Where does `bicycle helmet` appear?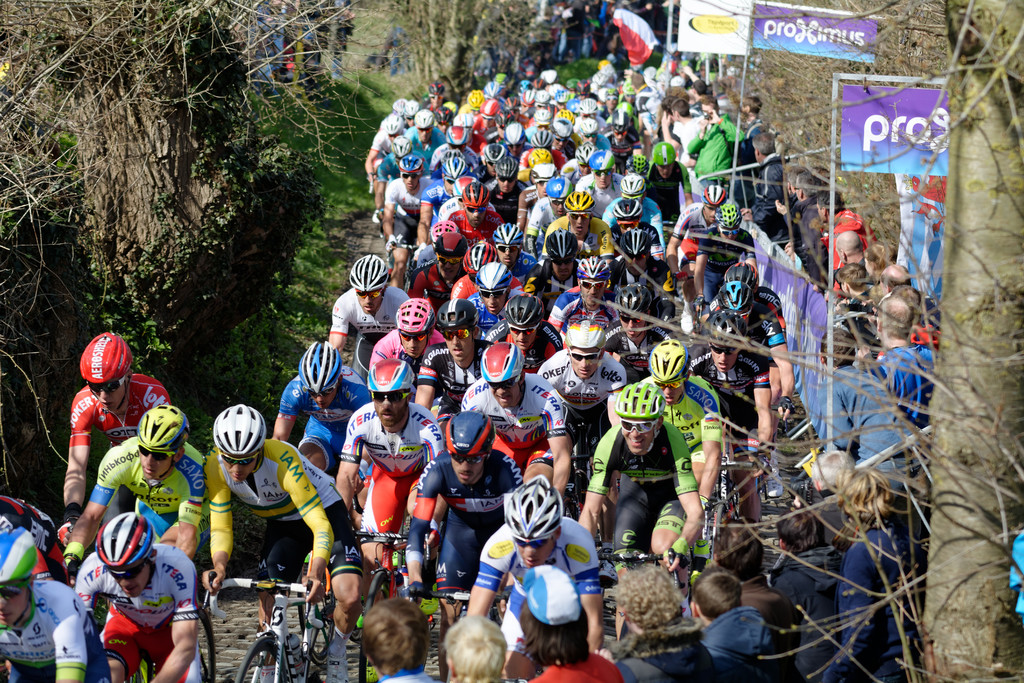
Appears at BBox(93, 509, 151, 586).
